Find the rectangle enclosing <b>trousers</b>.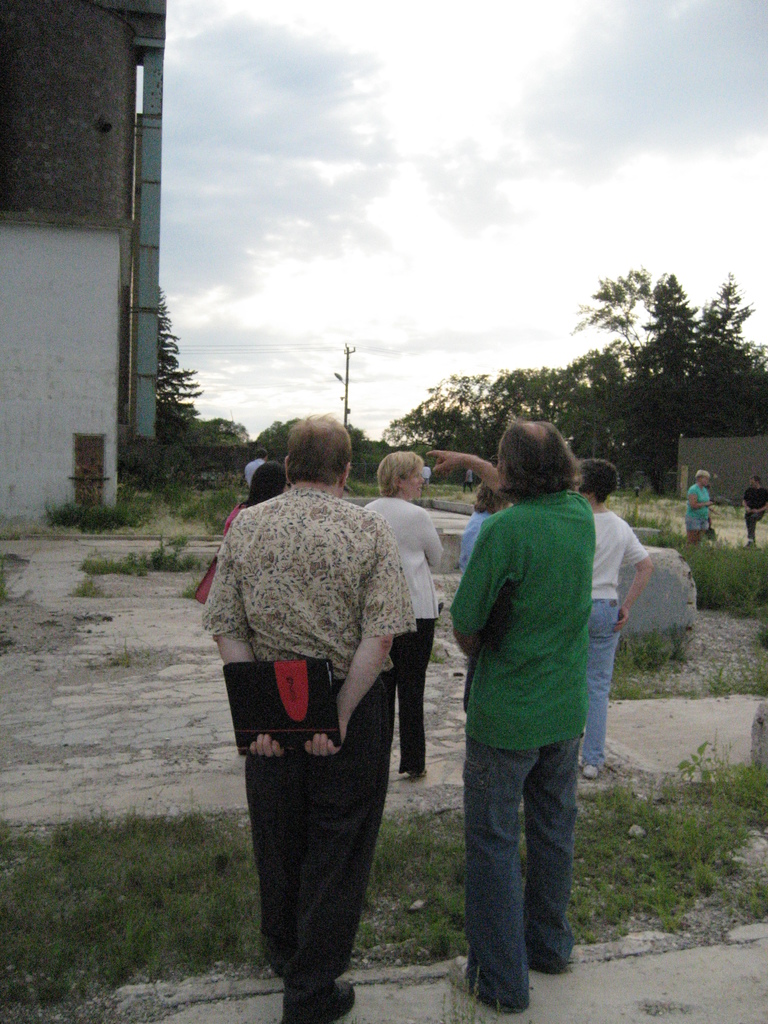
{"left": 241, "top": 706, "right": 397, "bottom": 996}.
